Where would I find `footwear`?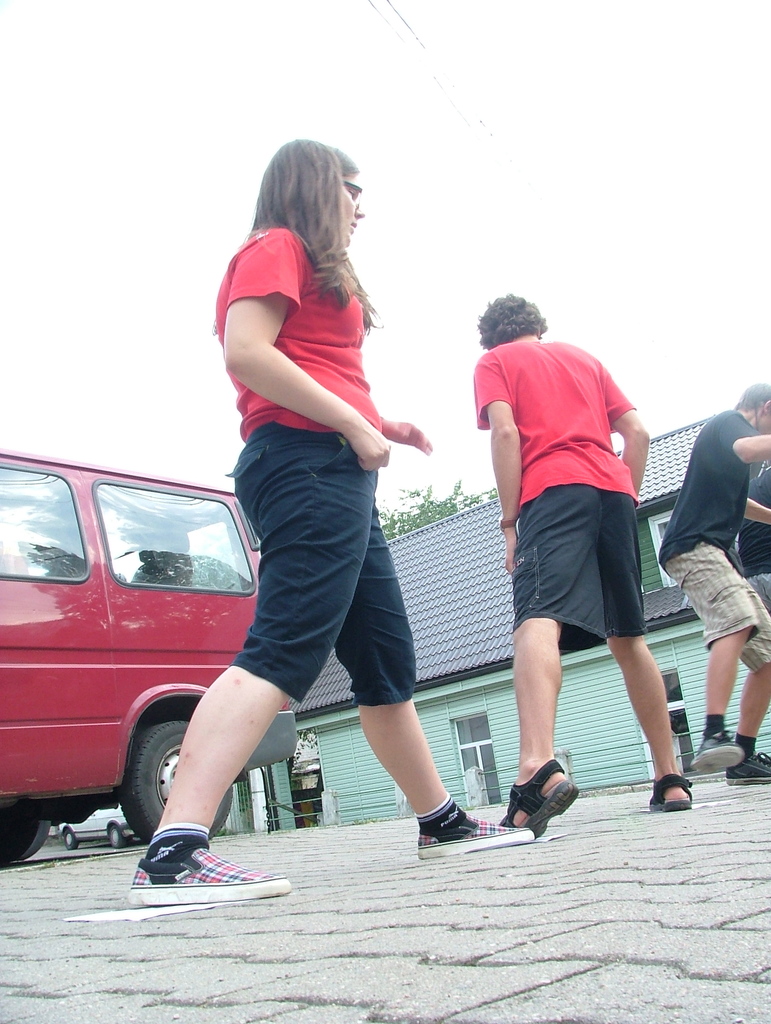
At bbox(726, 748, 770, 787).
